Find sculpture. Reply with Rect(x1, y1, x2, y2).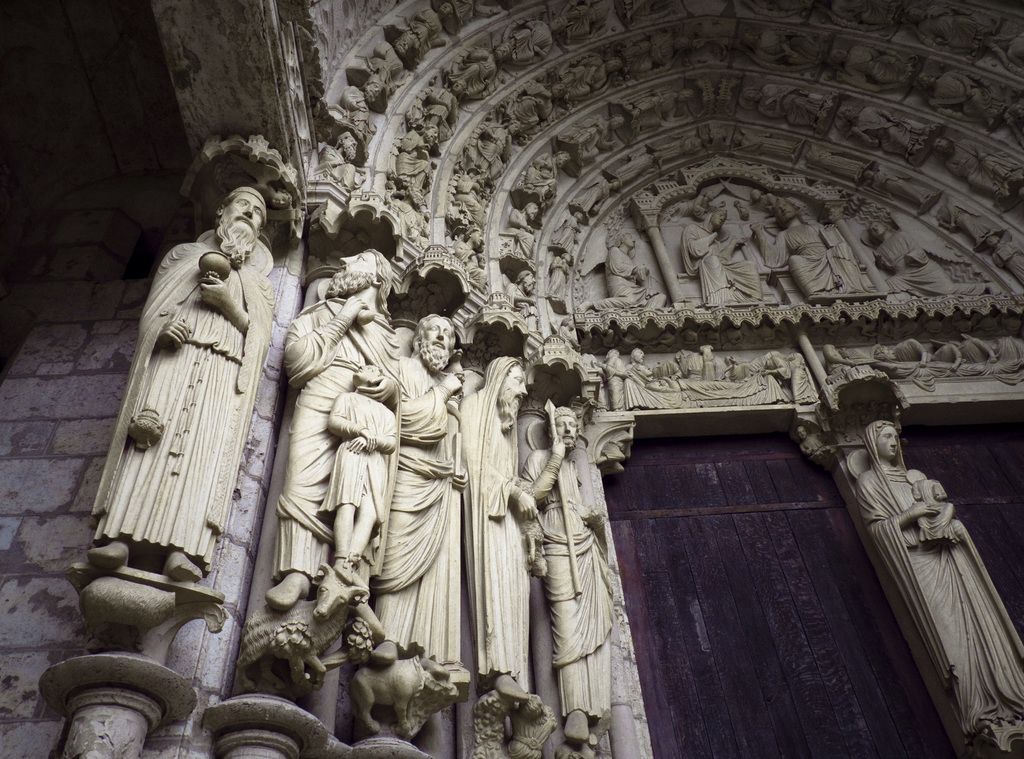
Rect(833, 42, 913, 96).
